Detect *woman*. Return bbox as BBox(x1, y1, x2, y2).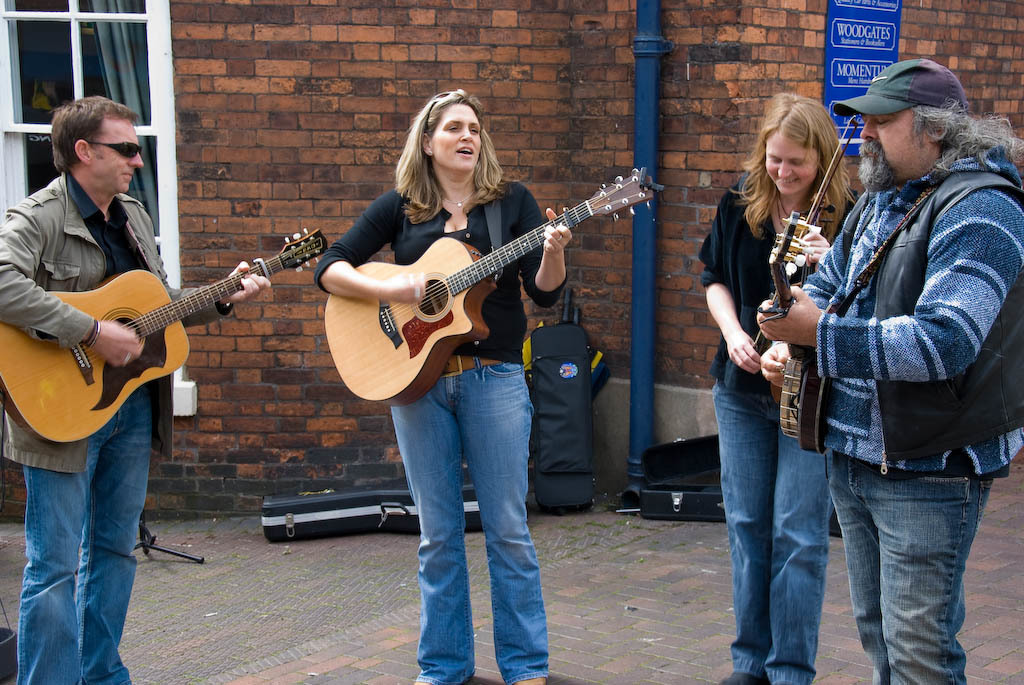
BBox(699, 81, 858, 657).
